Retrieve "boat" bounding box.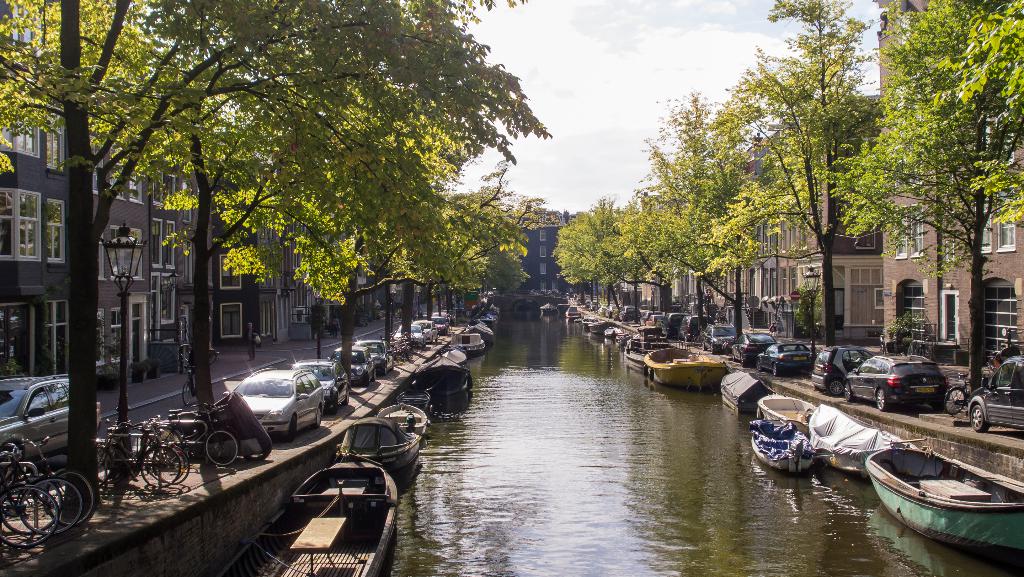
Bounding box: bbox=[639, 347, 727, 388].
